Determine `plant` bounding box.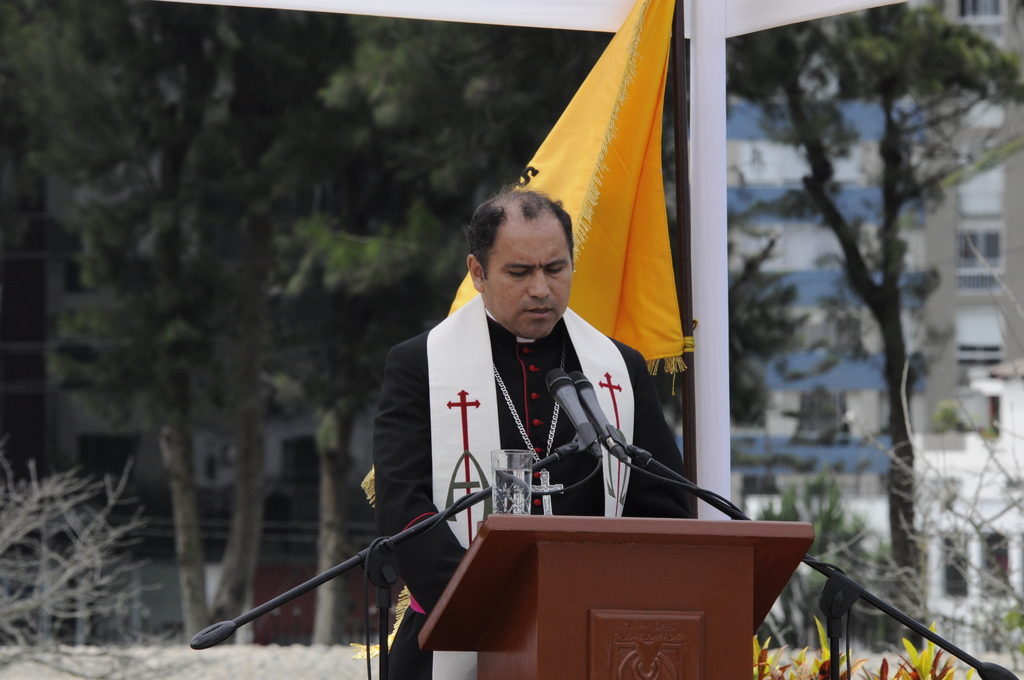
Determined: <bbox>745, 478, 896, 652</bbox>.
